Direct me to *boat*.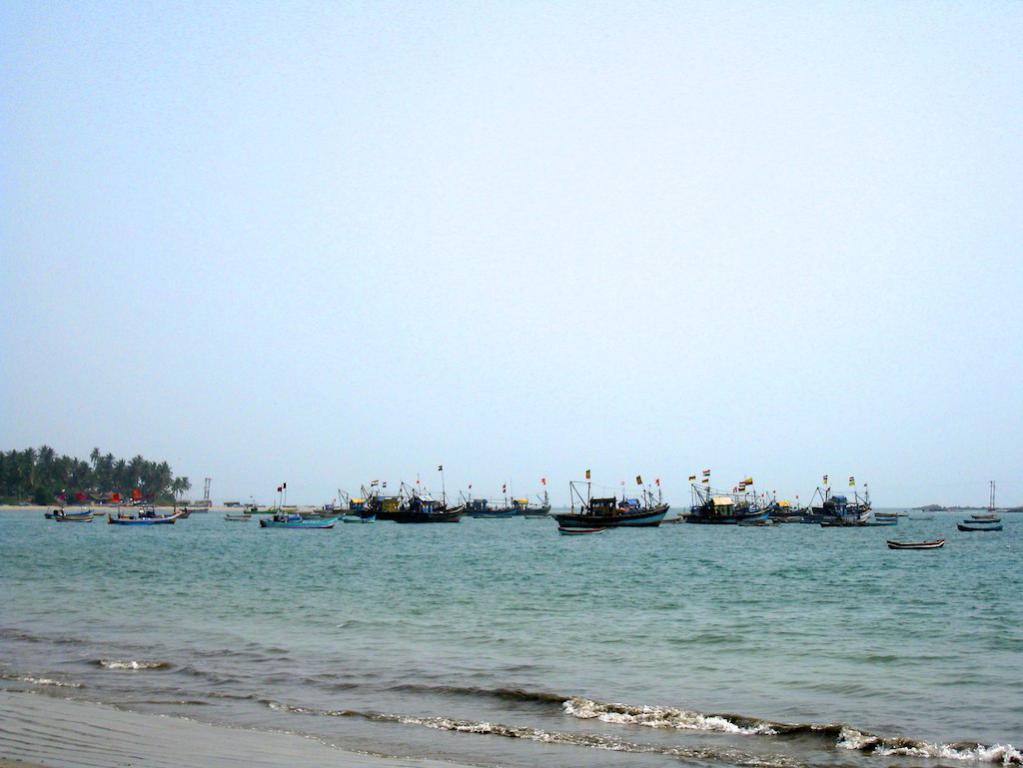
Direction: BBox(108, 514, 180, 525).
